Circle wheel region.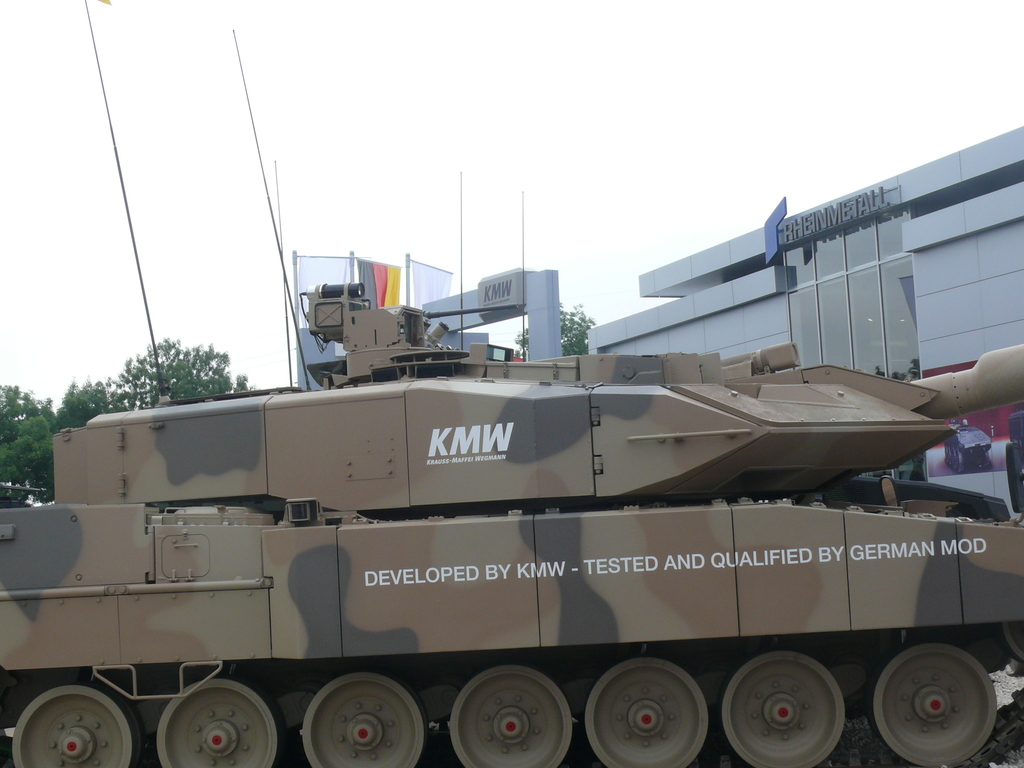
Region: [x1=300, y1=673, x2=426, y2=767].
